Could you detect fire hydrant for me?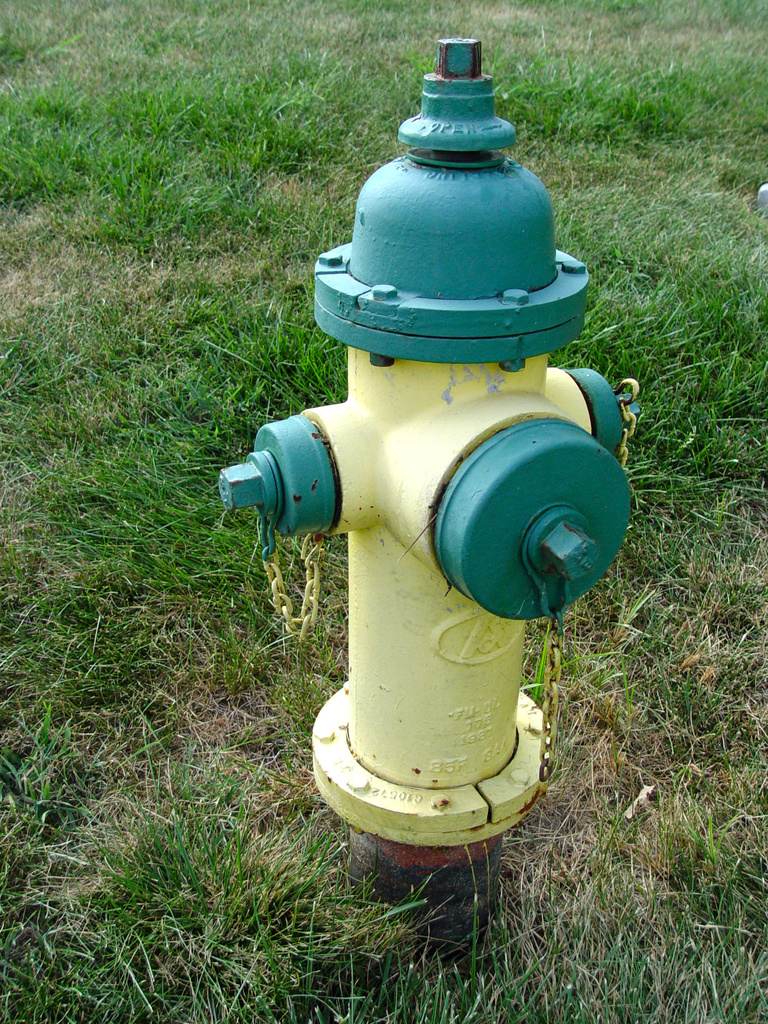
Detection result: {"x1": 216, "y1": 44, "x2": 642, "y2": 944}.
